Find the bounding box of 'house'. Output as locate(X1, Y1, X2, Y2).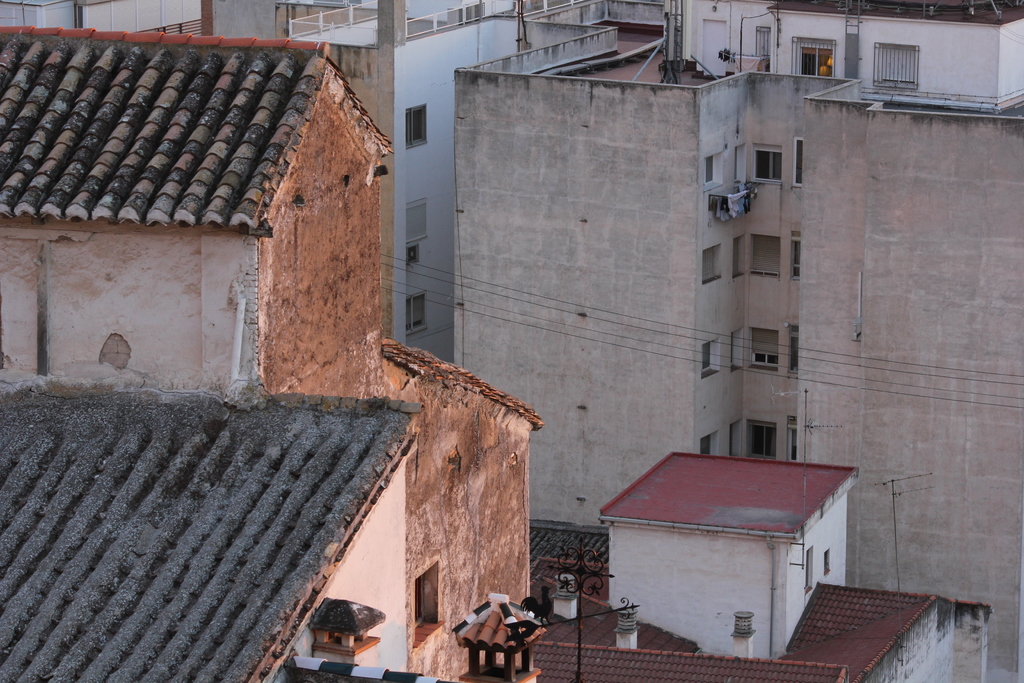
locate(0, 28, 543, 679).
